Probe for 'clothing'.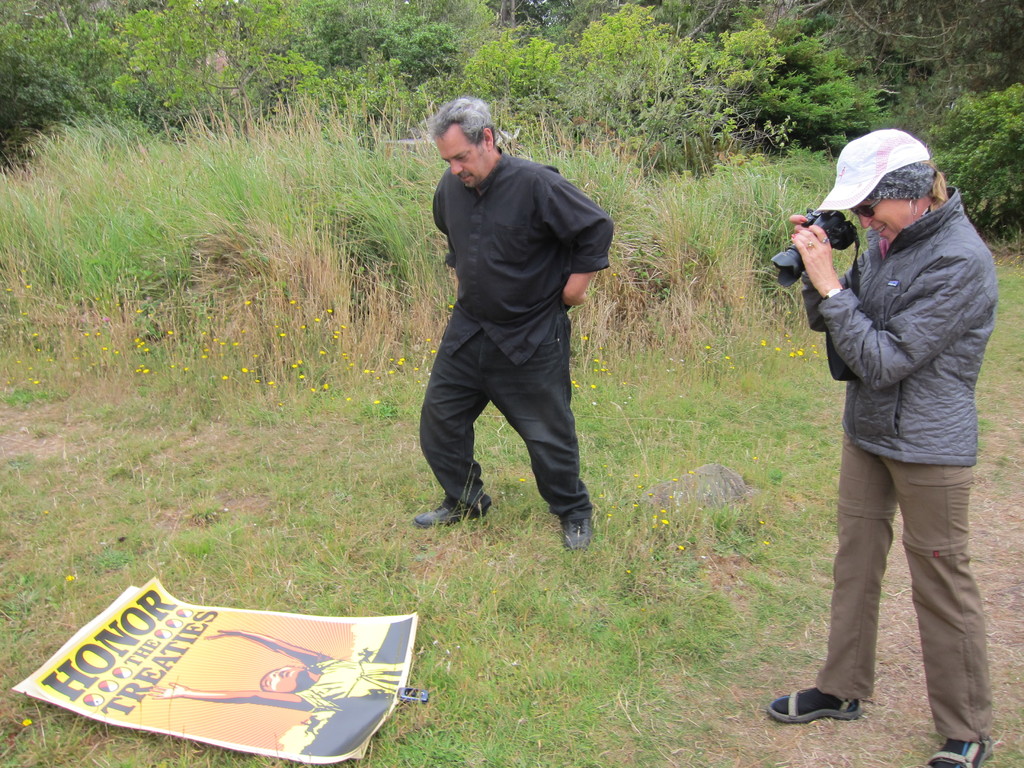
Probe result: <region>802, 184, 997, 744</region>.
